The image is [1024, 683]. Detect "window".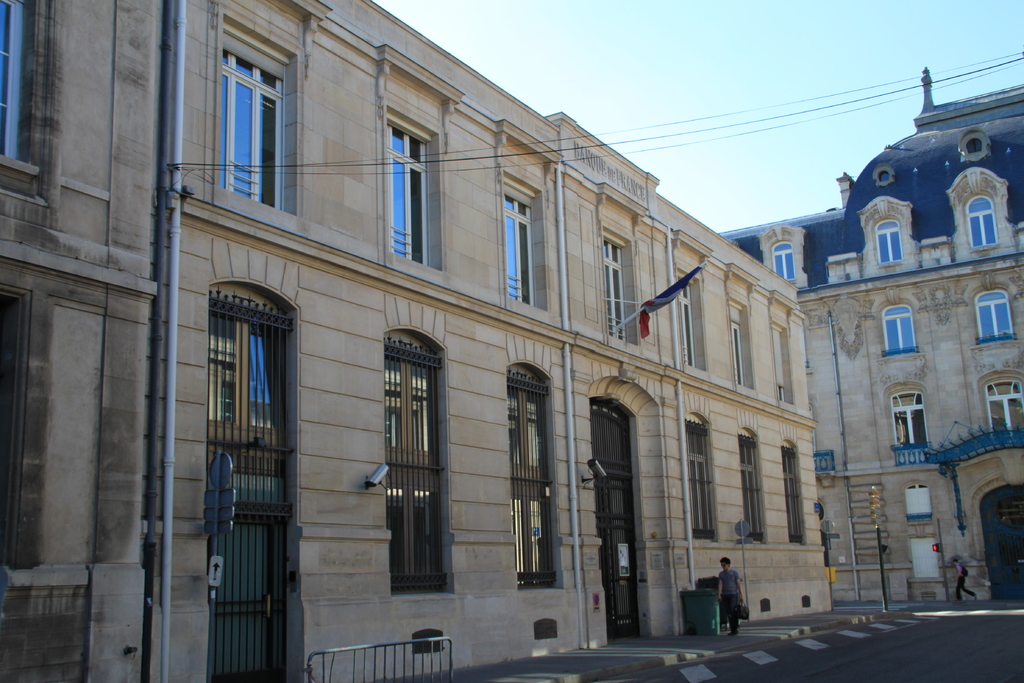
Detection: {"left": 604, "top": 229, "right": 636, "bottom": 343}.
